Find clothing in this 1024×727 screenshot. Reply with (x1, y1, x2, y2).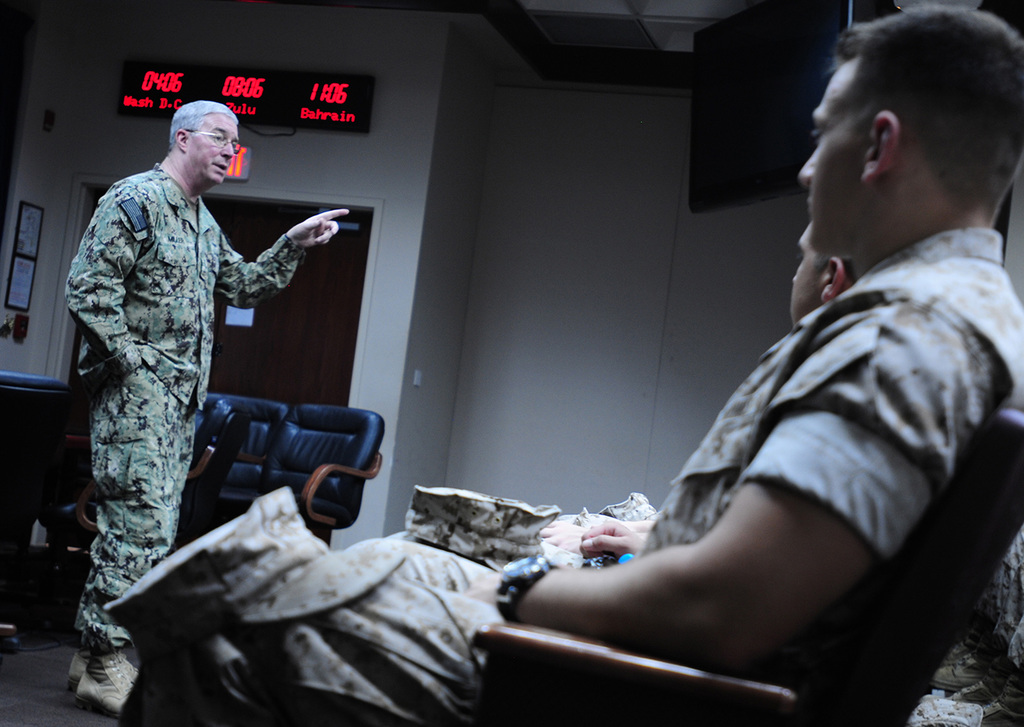
(118, 227, 1023, 726).
